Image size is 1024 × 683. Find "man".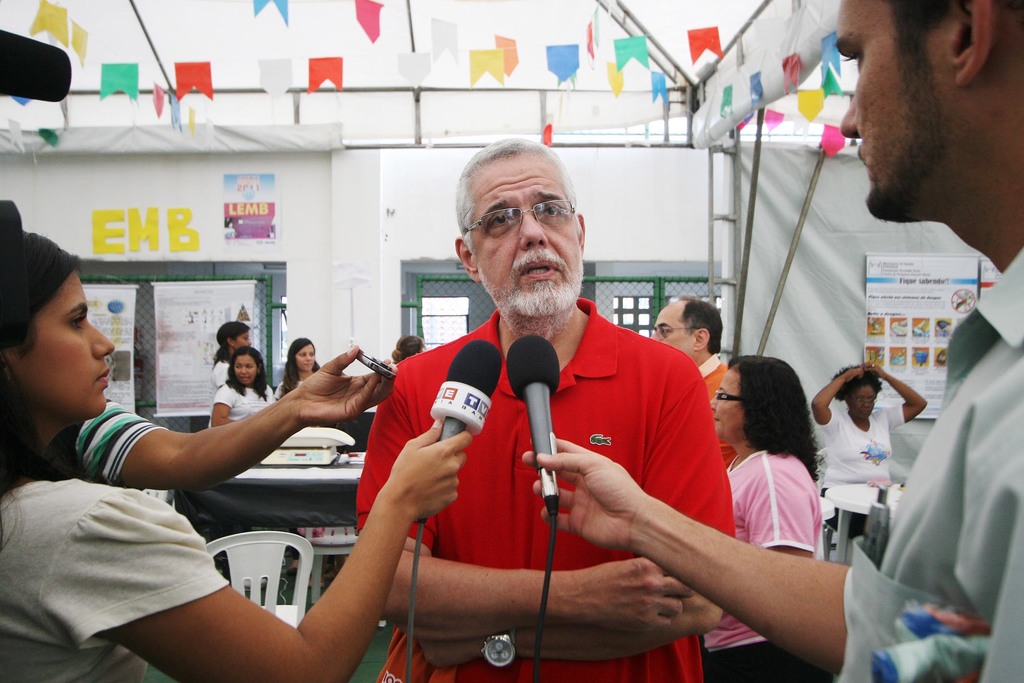
(left=528, top=1, right=1023, bottom=682).
